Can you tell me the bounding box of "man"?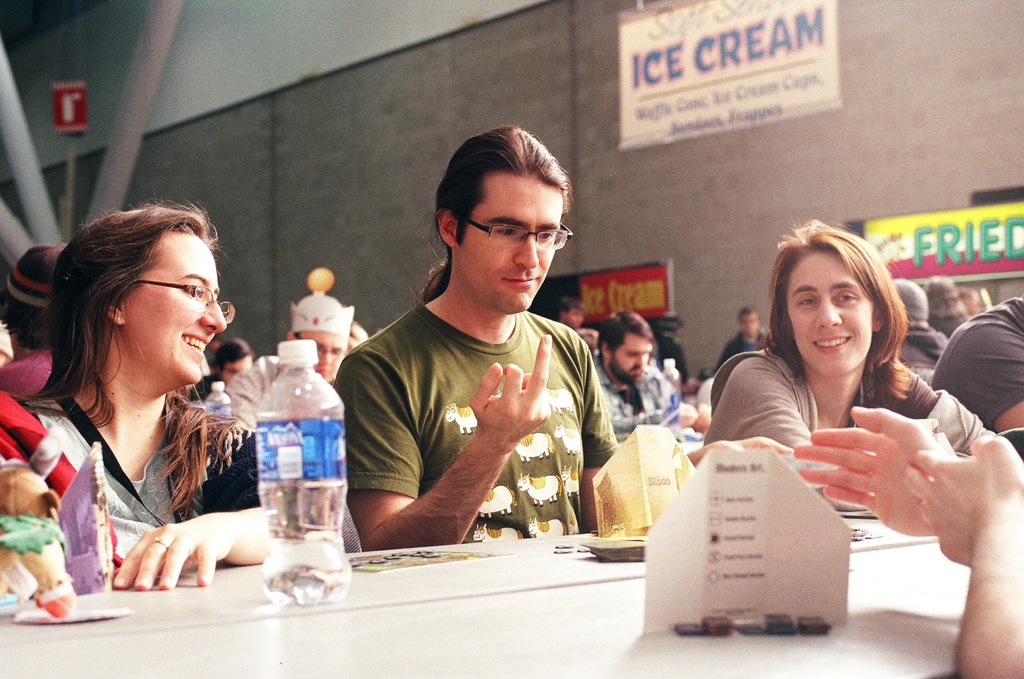
box=[932, 292, 1023, 436].
